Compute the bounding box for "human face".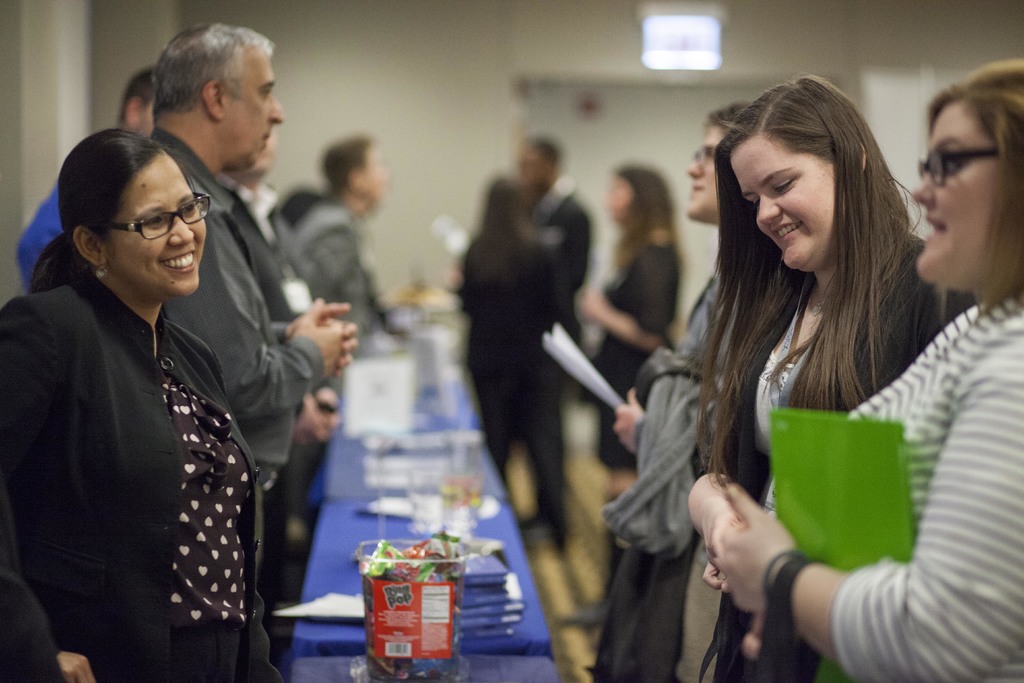
x1=686, y1=126, x2=725, y2=218.
